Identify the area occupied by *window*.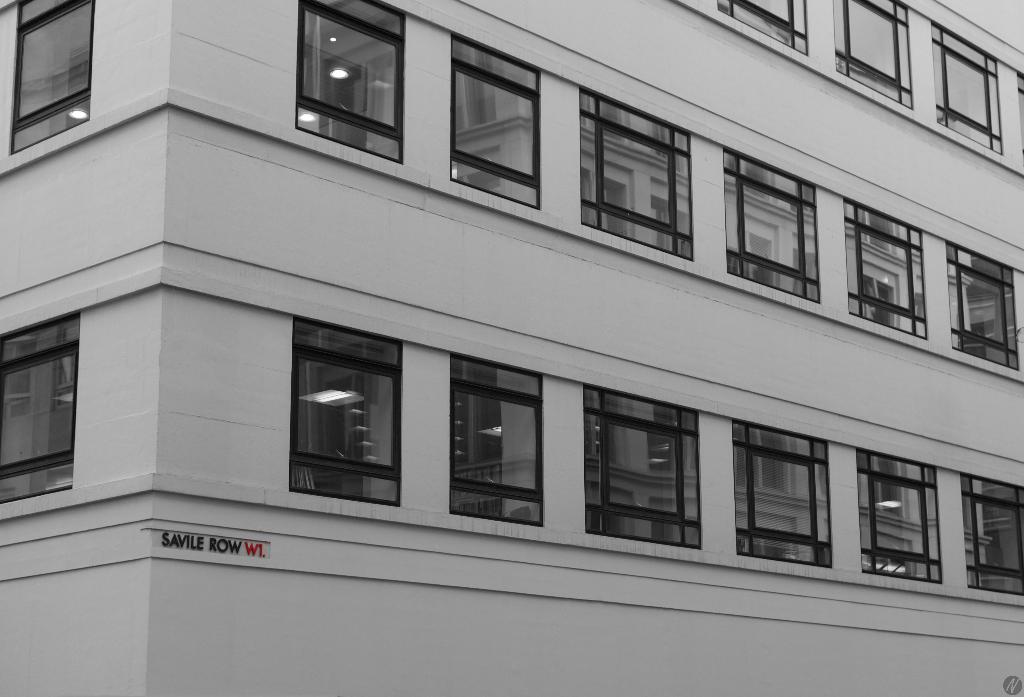
Area: rect(728, 416, 837, 576).
